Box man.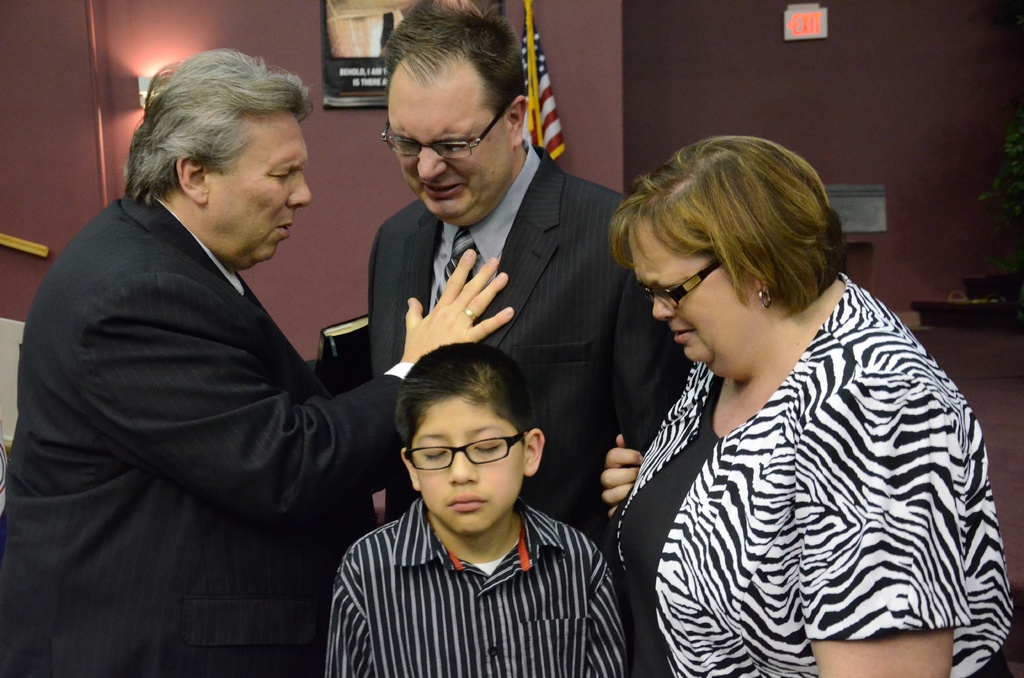
[left=362, top=0, right=699, bottom=546].
